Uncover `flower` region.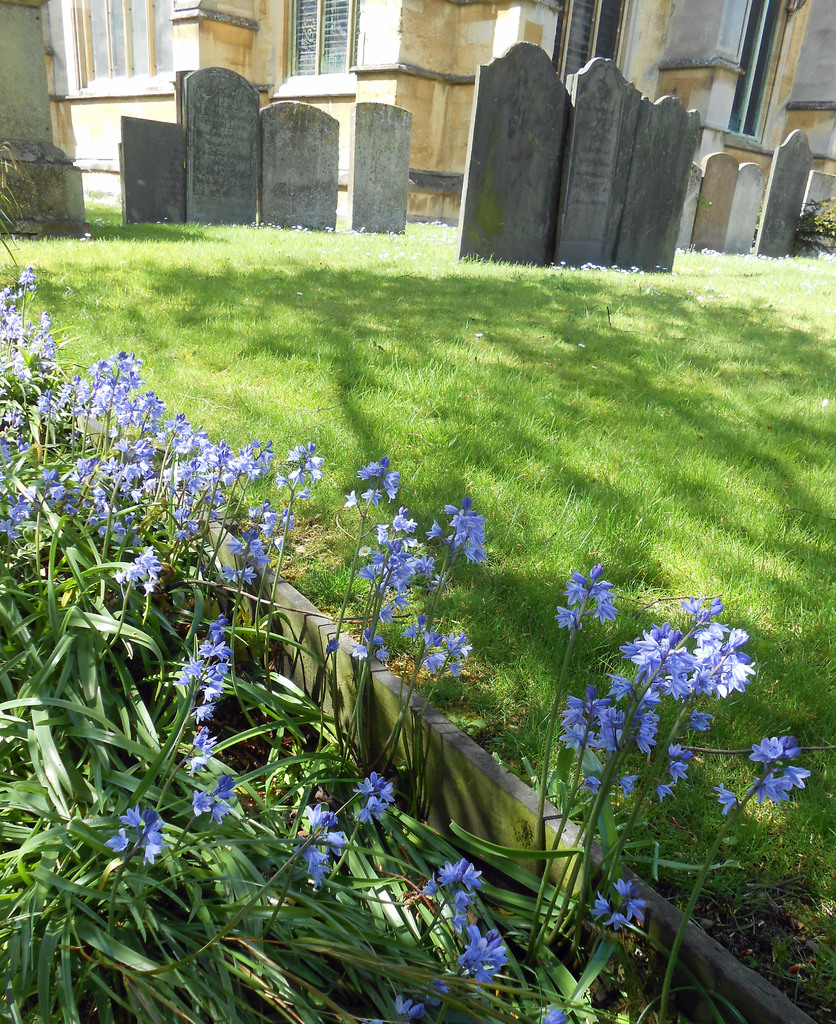
Uncovered: l=392, t=989, r=437, b=1018.
